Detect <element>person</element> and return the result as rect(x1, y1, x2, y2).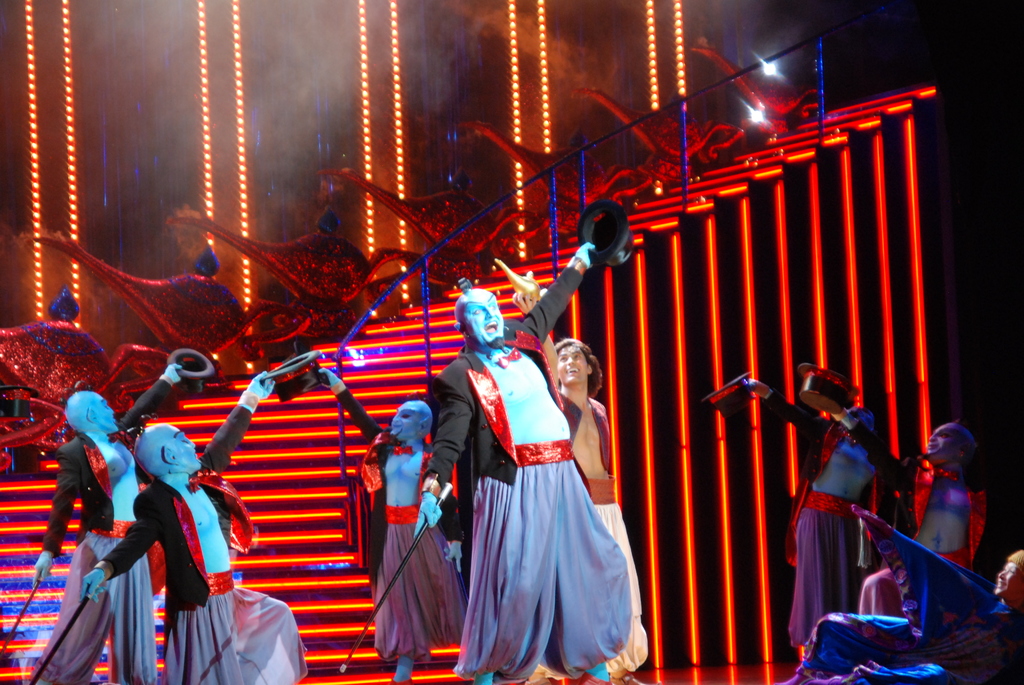
rect(409, 230, 600, 684).
